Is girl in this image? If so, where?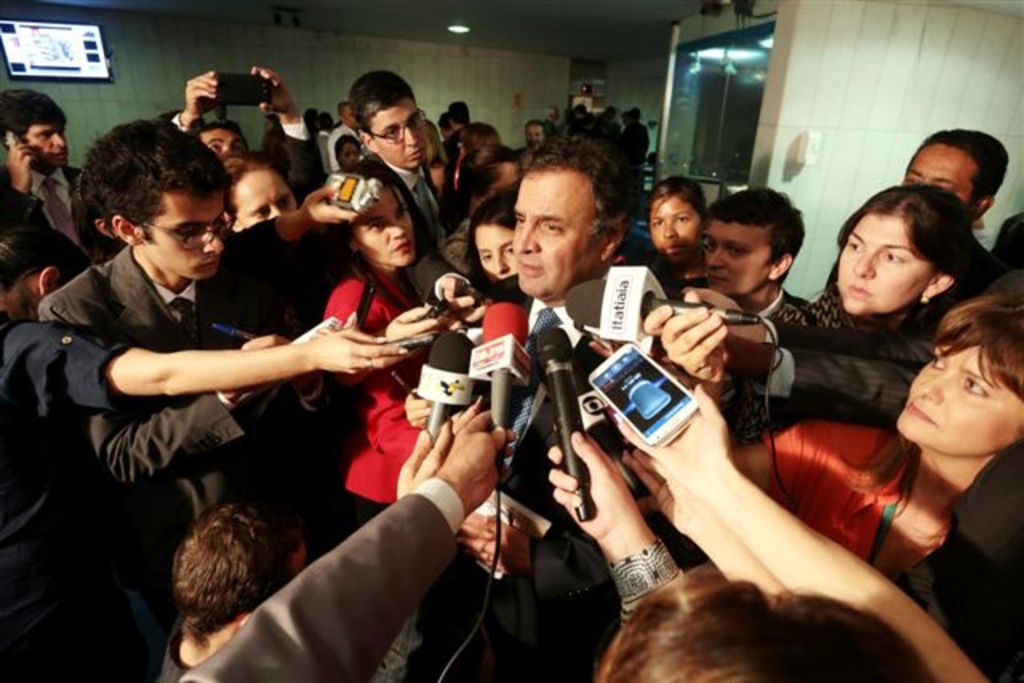
Yes, at 766:181:984:341.
